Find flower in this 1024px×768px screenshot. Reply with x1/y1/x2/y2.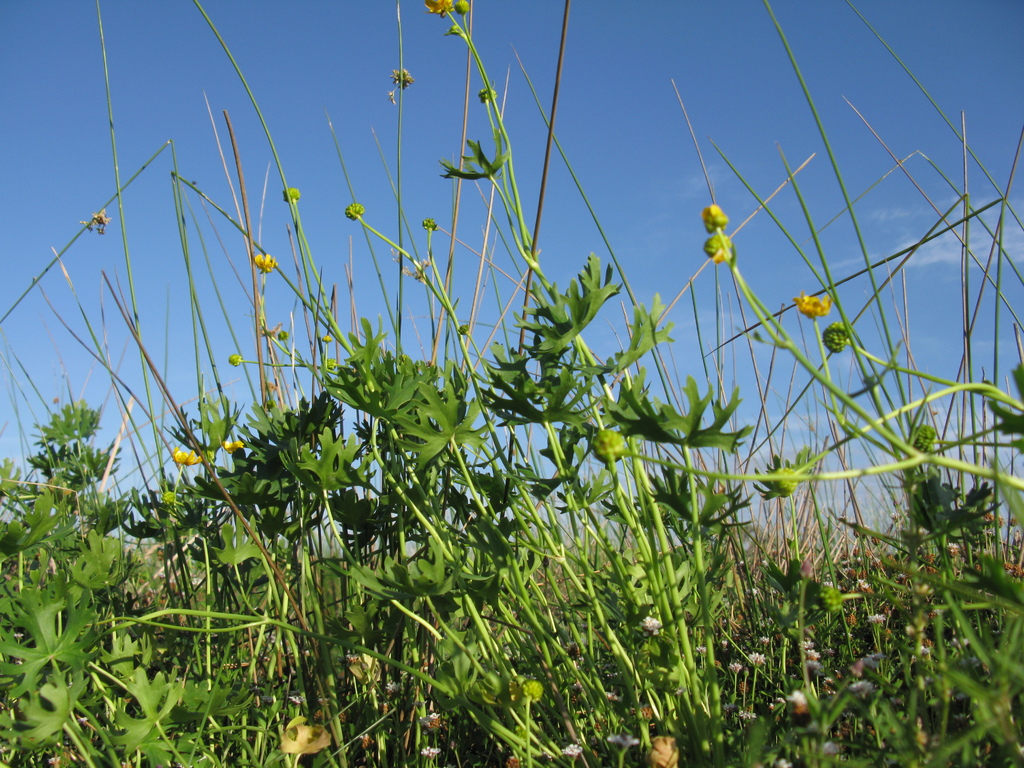
703/202/728/233.
